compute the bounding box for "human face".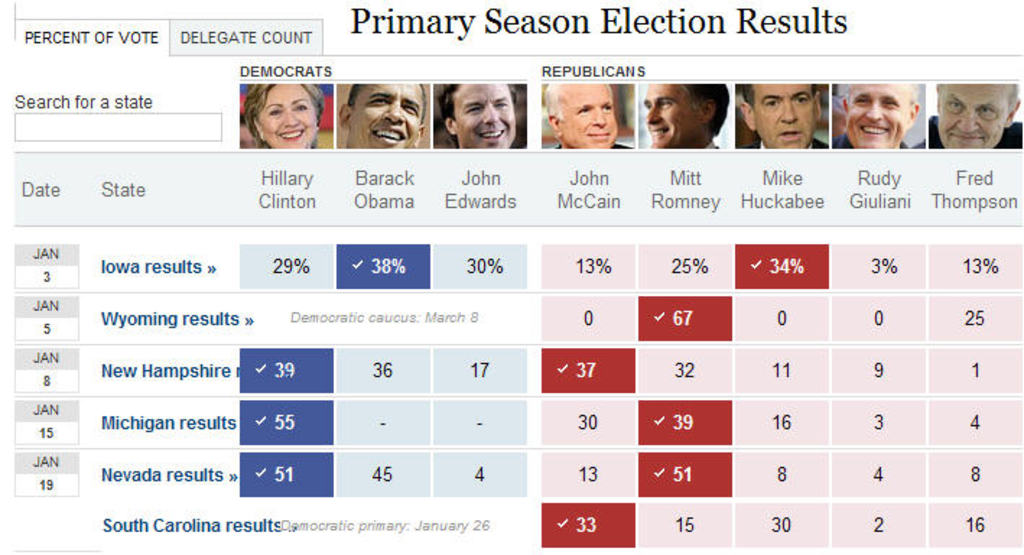
detection(456, 78, 514, 150).
